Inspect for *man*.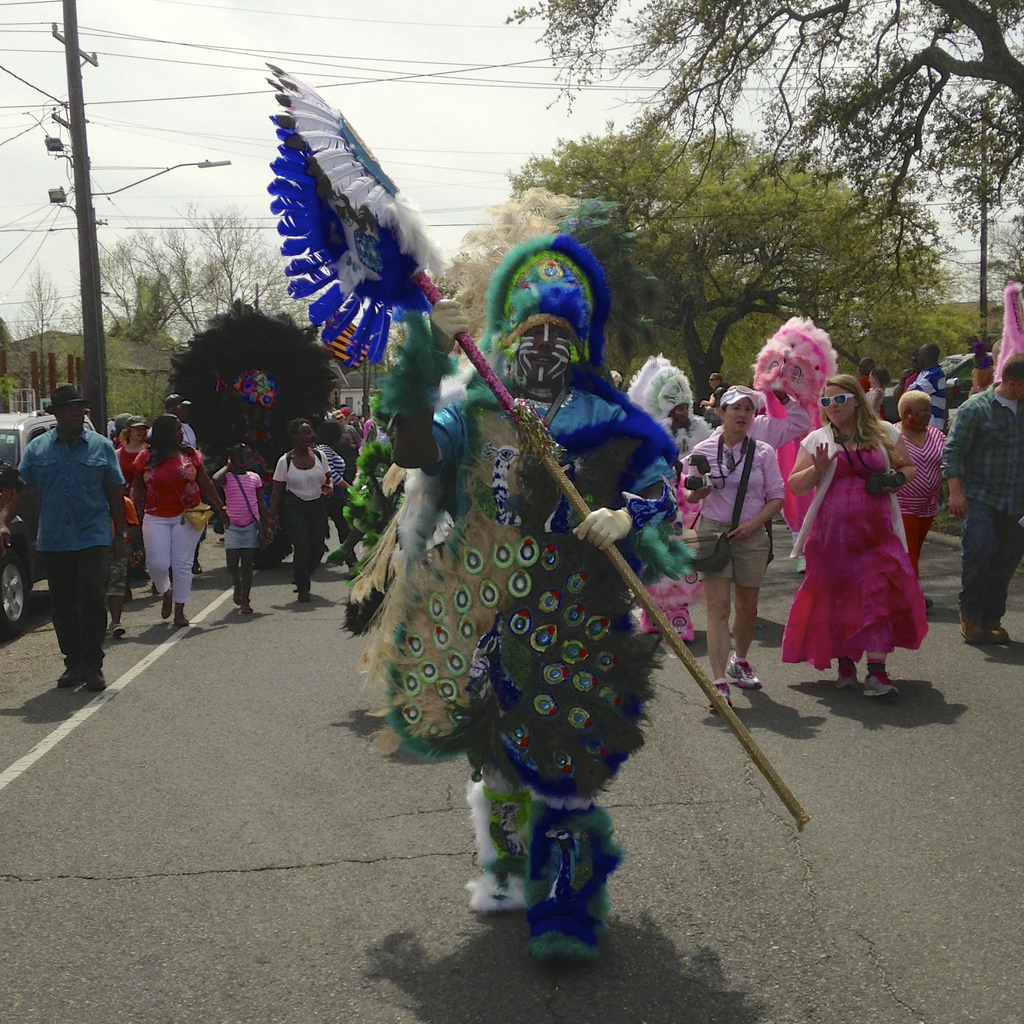
Inspection: 146:391:204:577.
